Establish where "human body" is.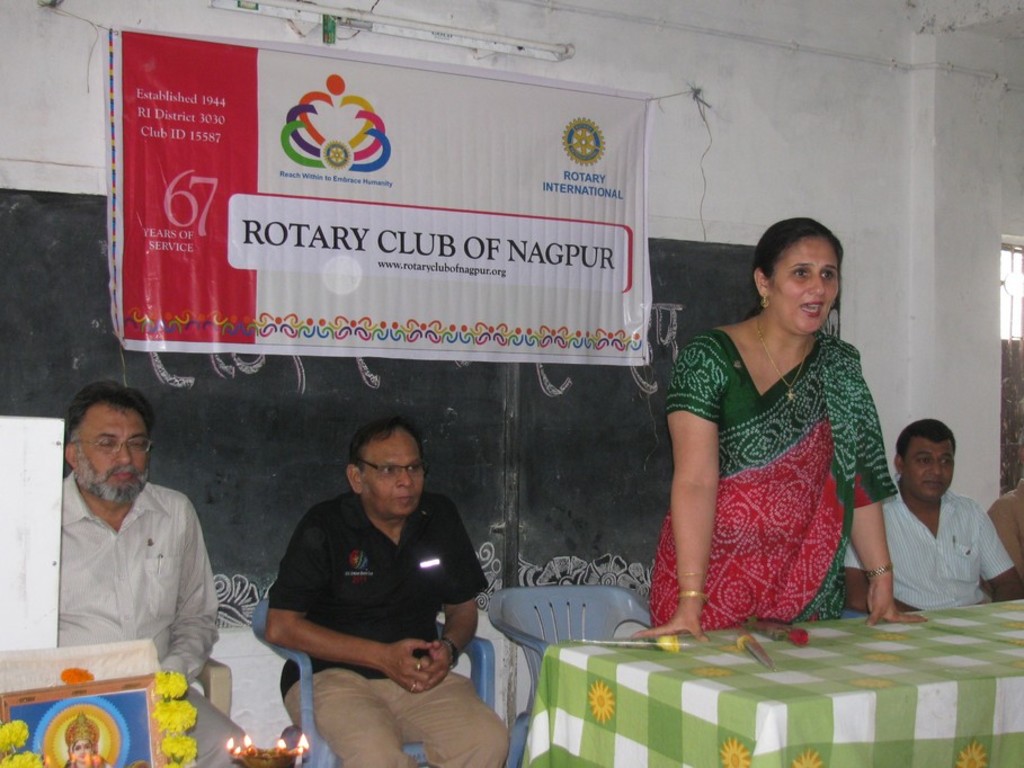
Established at l=56, t=470, r=256, b=767.
